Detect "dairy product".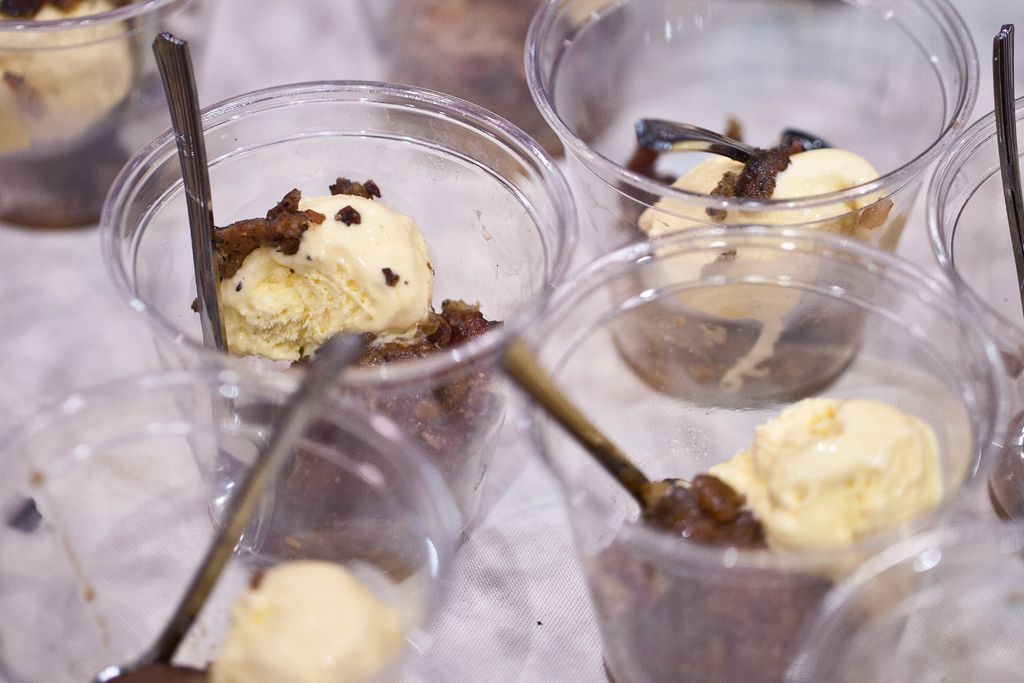
Detected at box=[212, 559, 403, 682].
